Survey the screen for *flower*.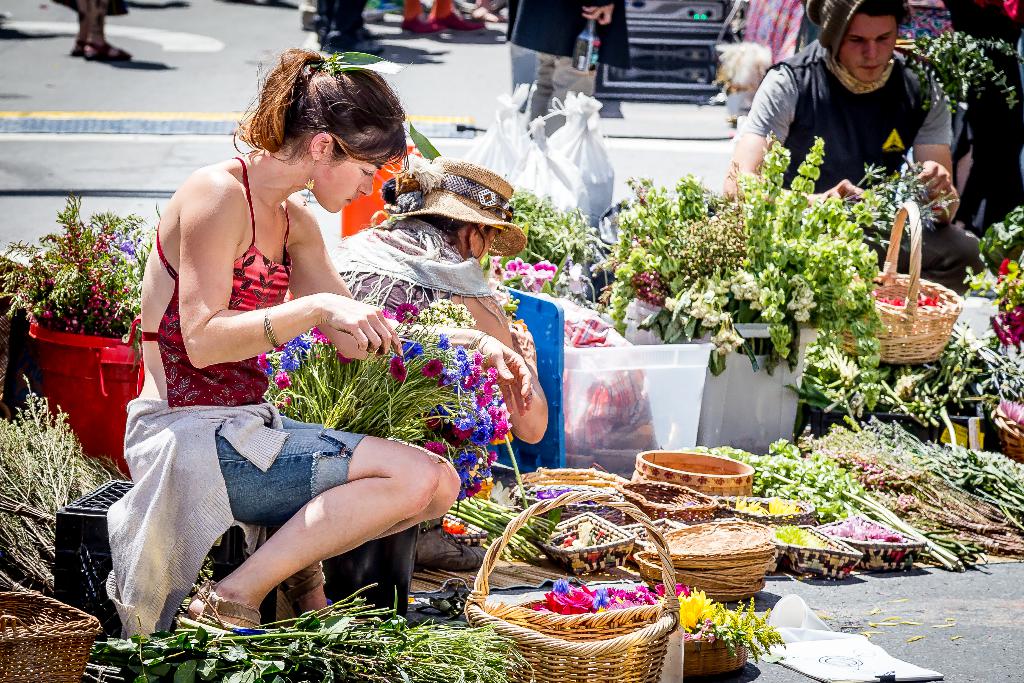
Survey found: bbox=(259, 353, 275, 382).
